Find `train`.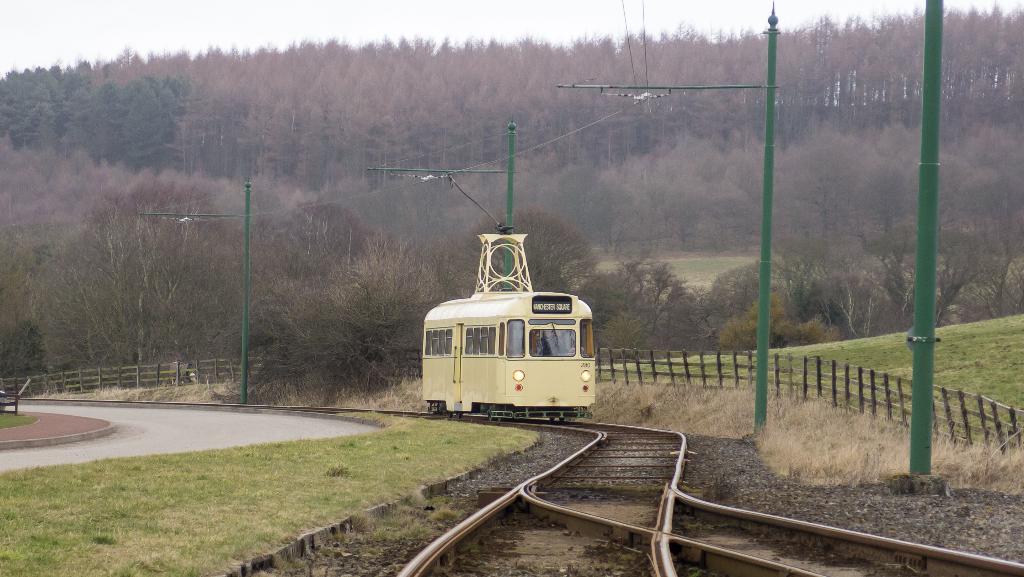
{"x1": 421, "y1": 173, "x2": 597, "y2": 419}.
